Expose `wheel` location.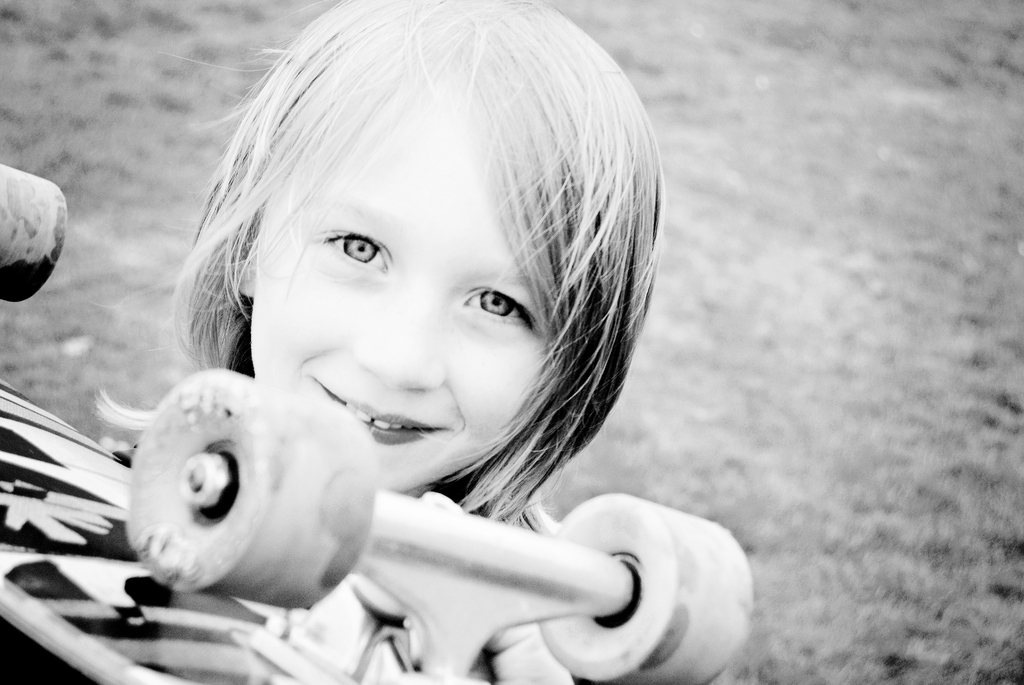
Exposed at BBox(0, 167, 65, 306).
